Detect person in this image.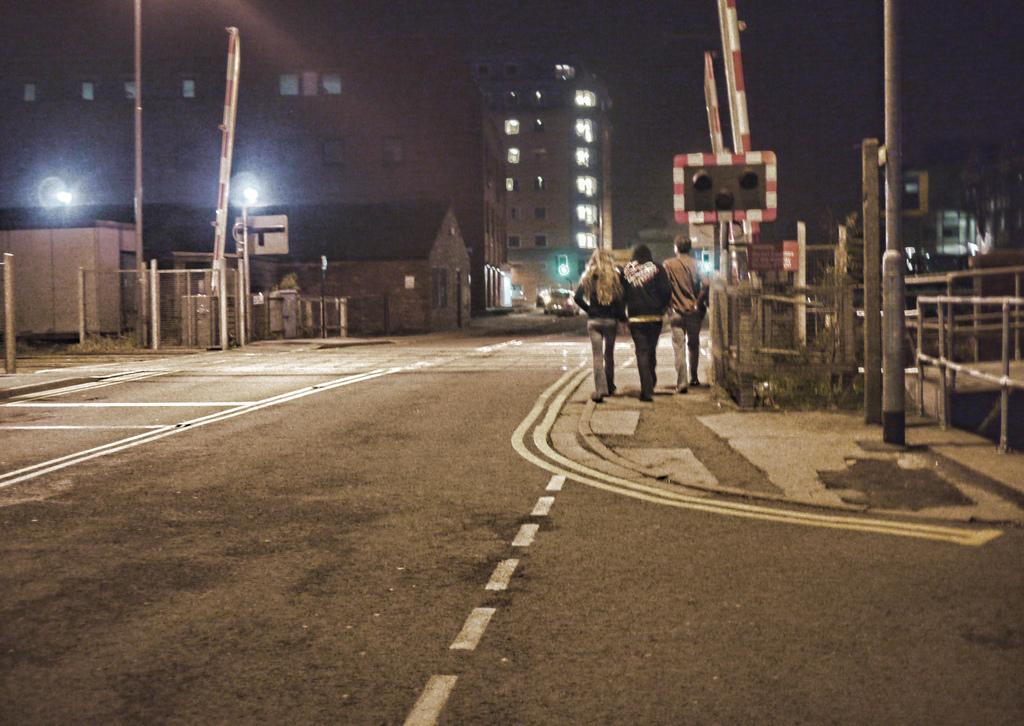
Detection: (left=668, top=236, right=710, bottom=391).
